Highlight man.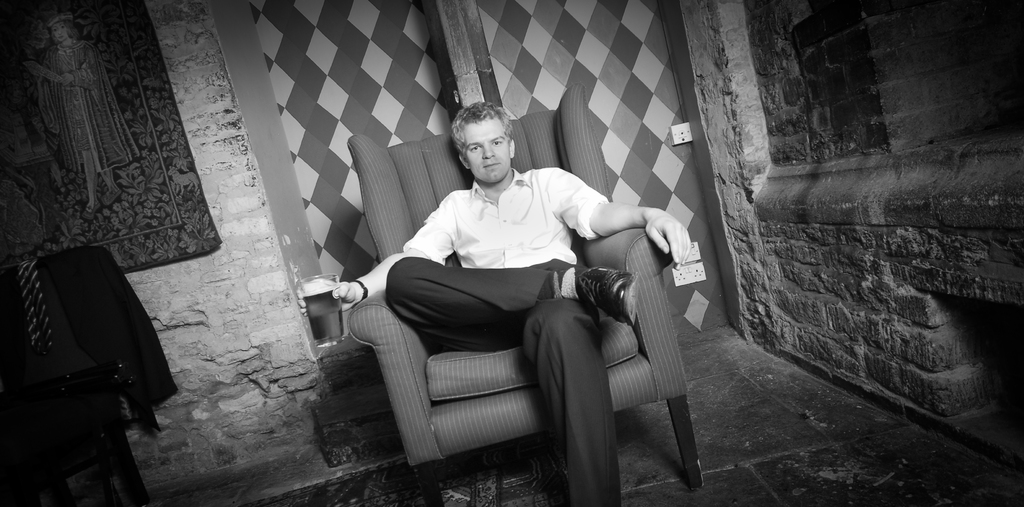
Highlighted region: pyautogui.locateOnScreen(333, 106, 678, 488).
